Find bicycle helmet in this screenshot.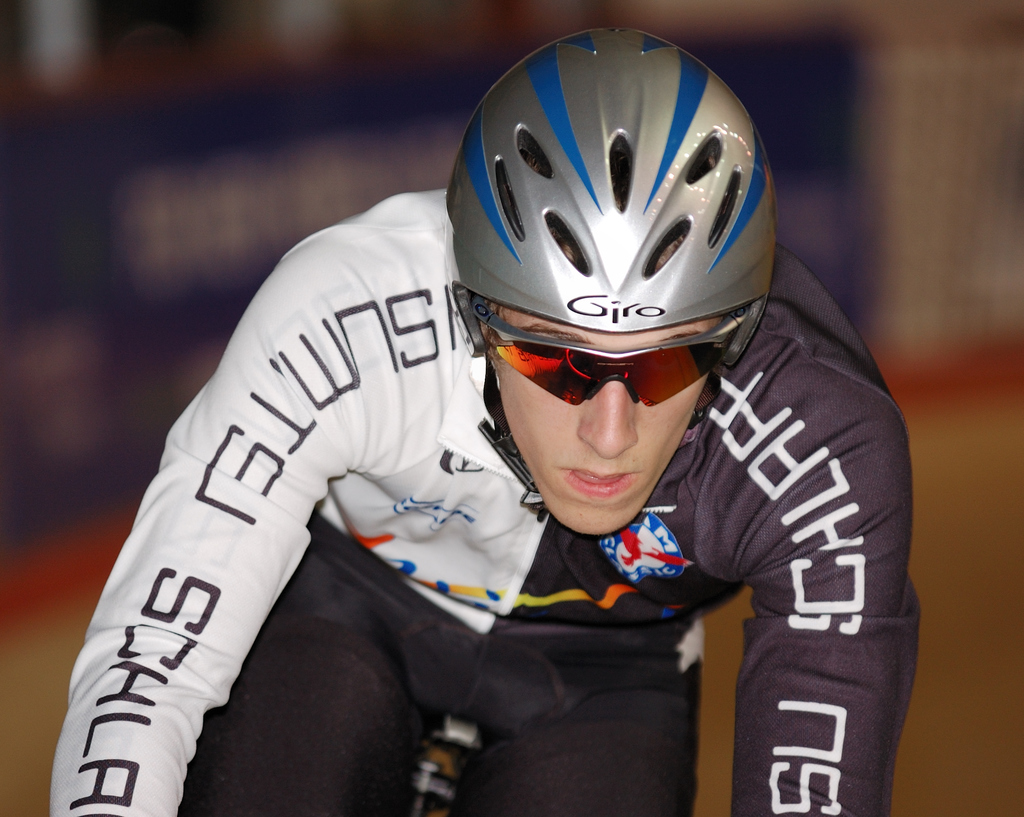
The bounding box for bicycle helmet is (x1=442, y1=19, x2=769, y2=365).
